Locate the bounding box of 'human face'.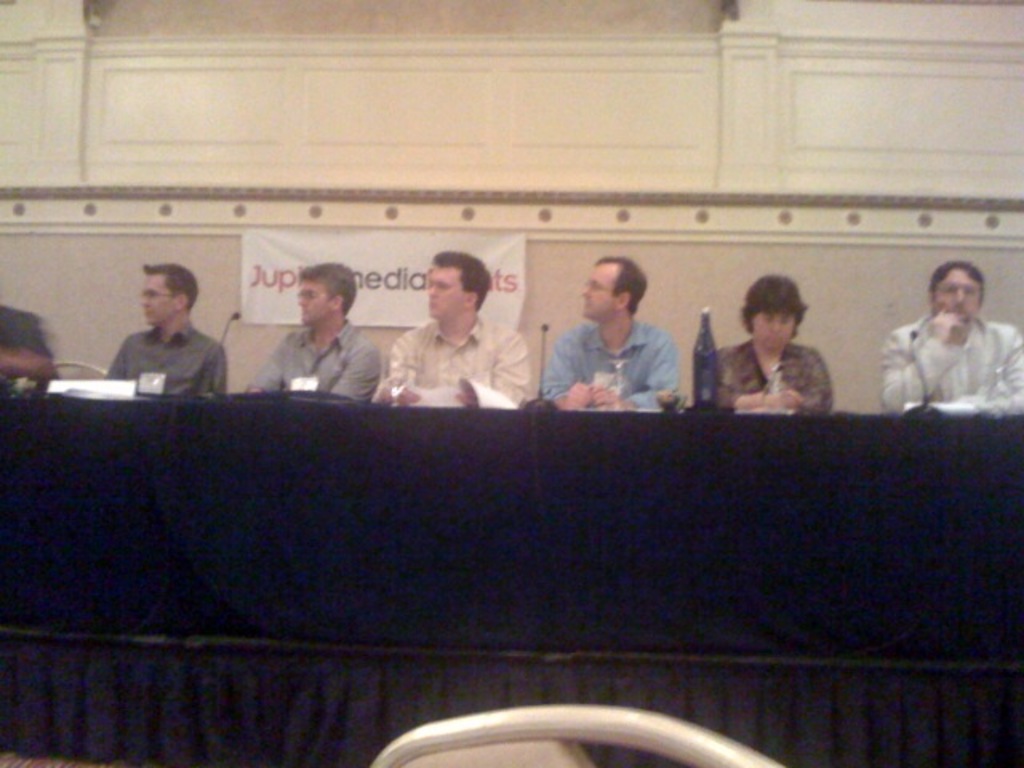
Bounding box: (left=430, top=266, right=464, bottom=317).
